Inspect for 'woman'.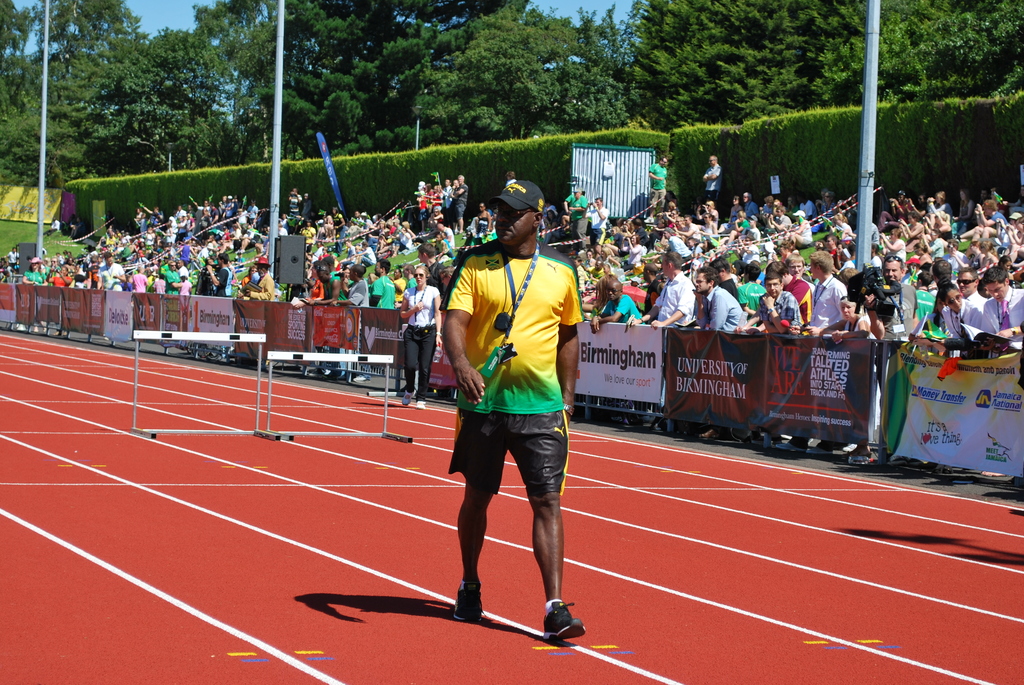
Inspection: BBox(401, 221, 416, 241).
